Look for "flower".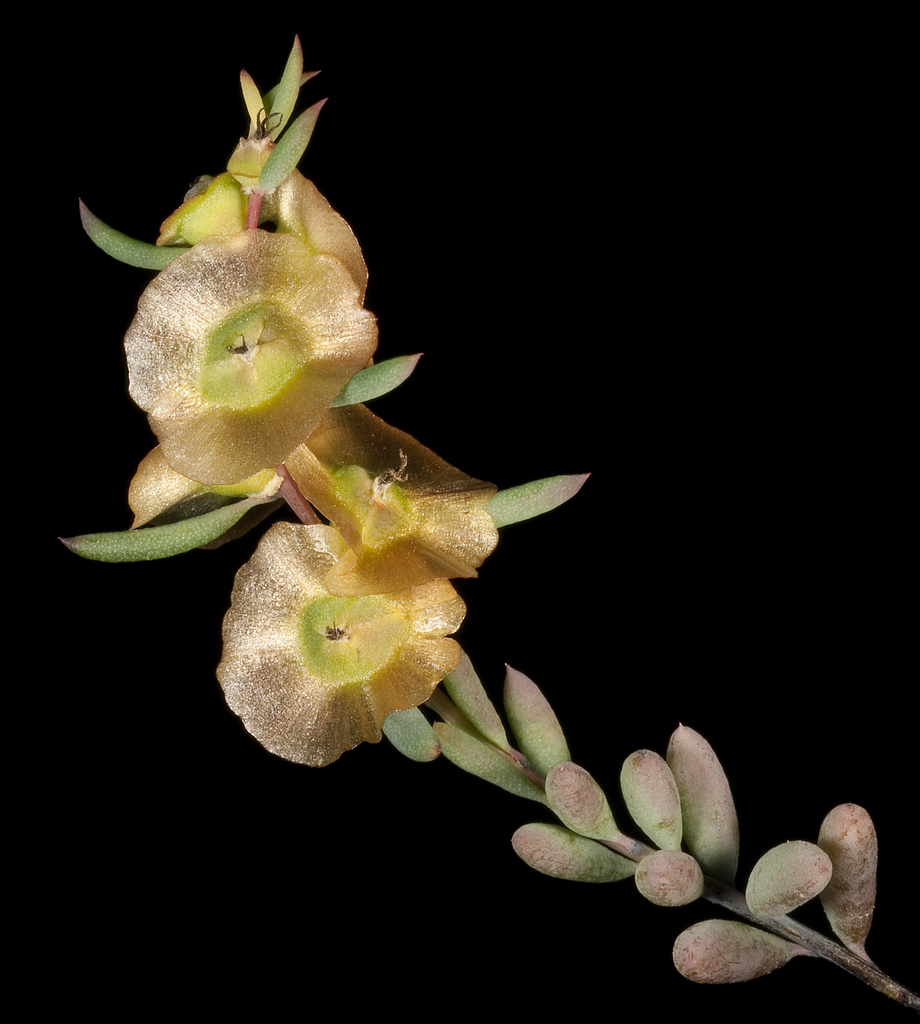
Found: select_region(215, 519, 467, 767).
